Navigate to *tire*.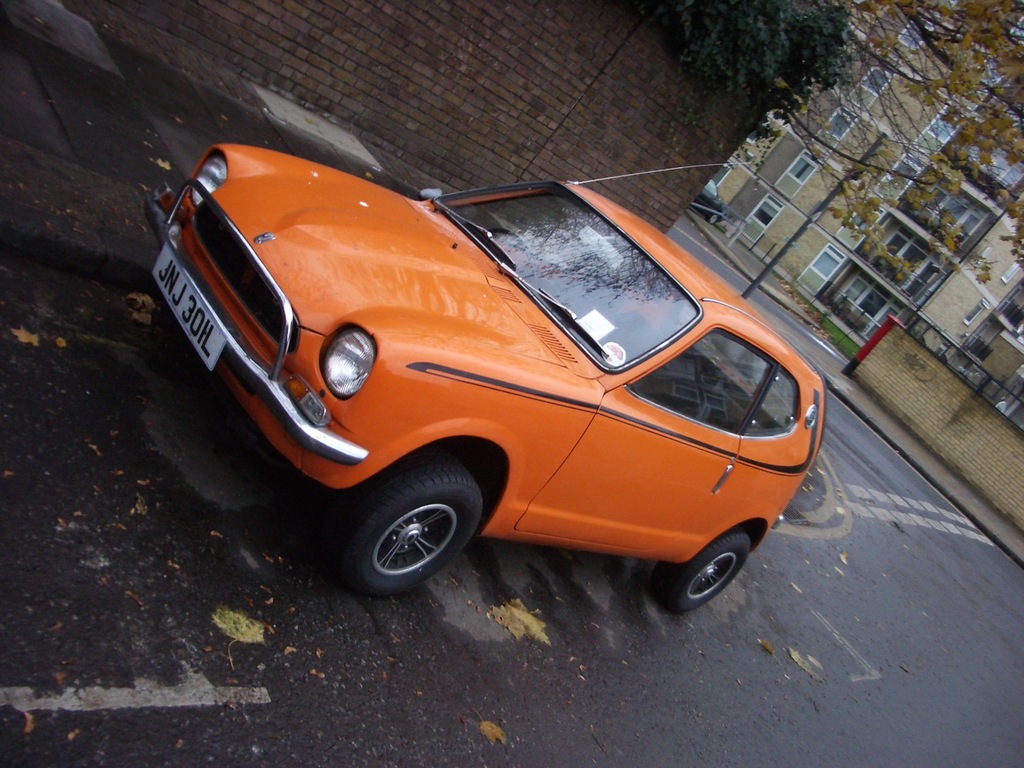
Navigation target: <region>650, 531, 754, 611</region>.
